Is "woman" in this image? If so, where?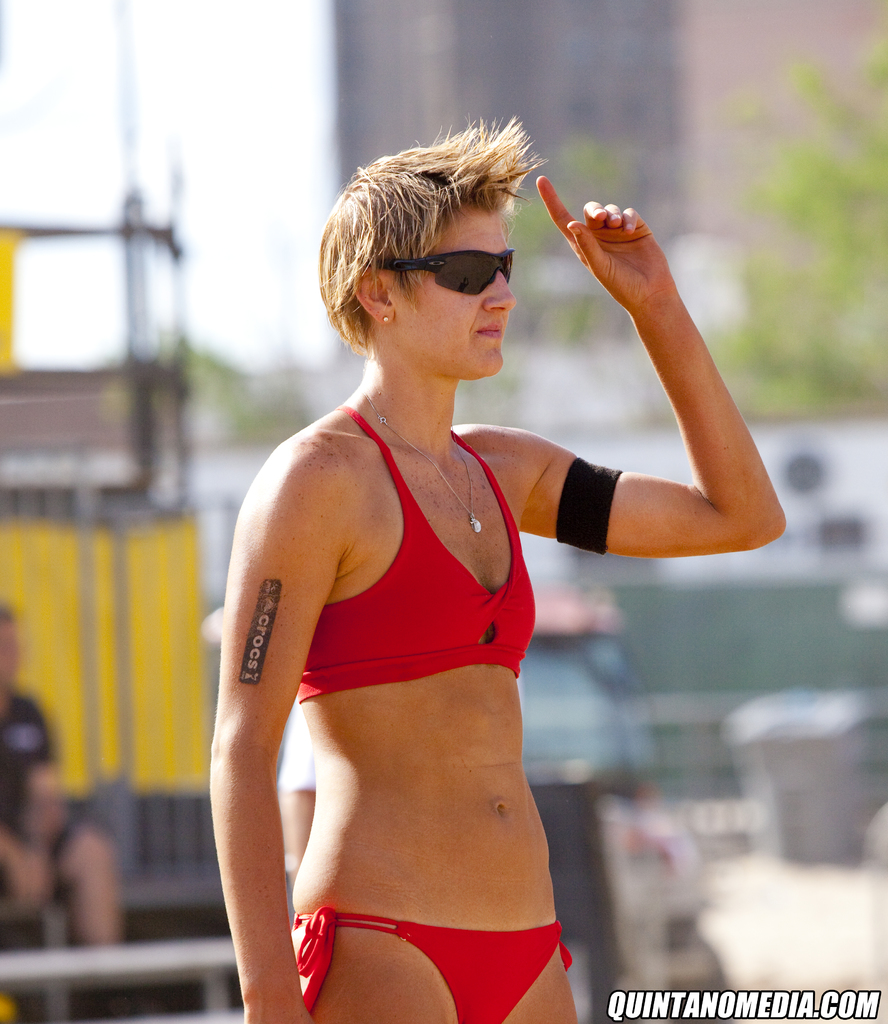
Yes, at 184:113:711:1011.
